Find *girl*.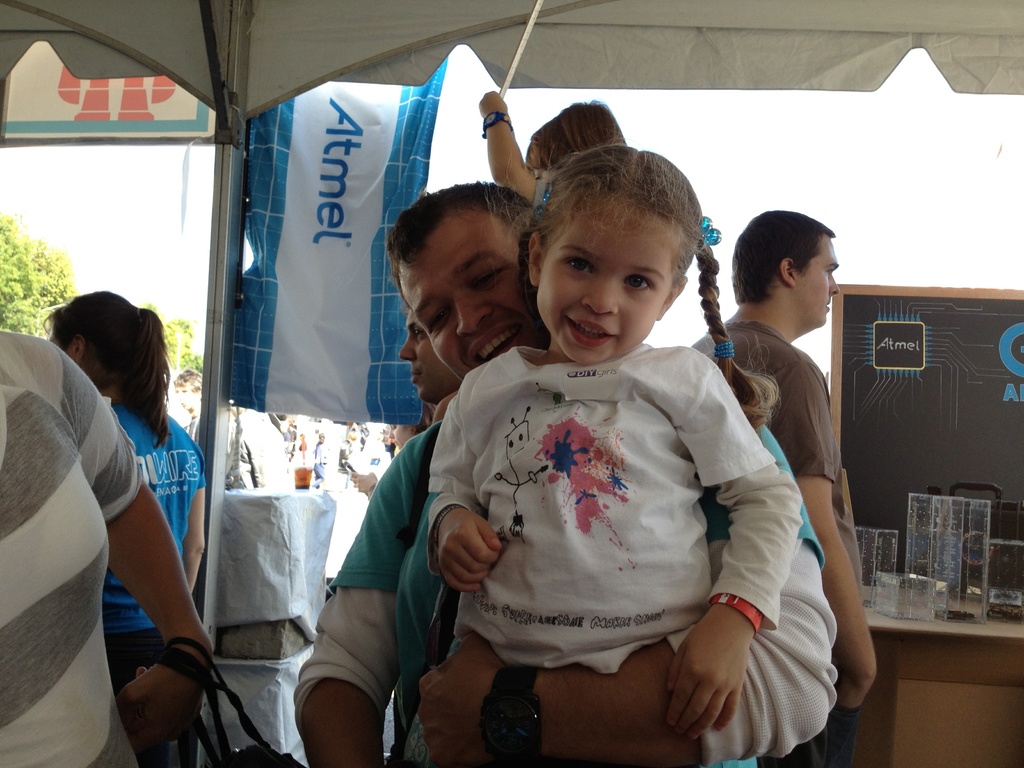
[422, 125, 804, 742].
